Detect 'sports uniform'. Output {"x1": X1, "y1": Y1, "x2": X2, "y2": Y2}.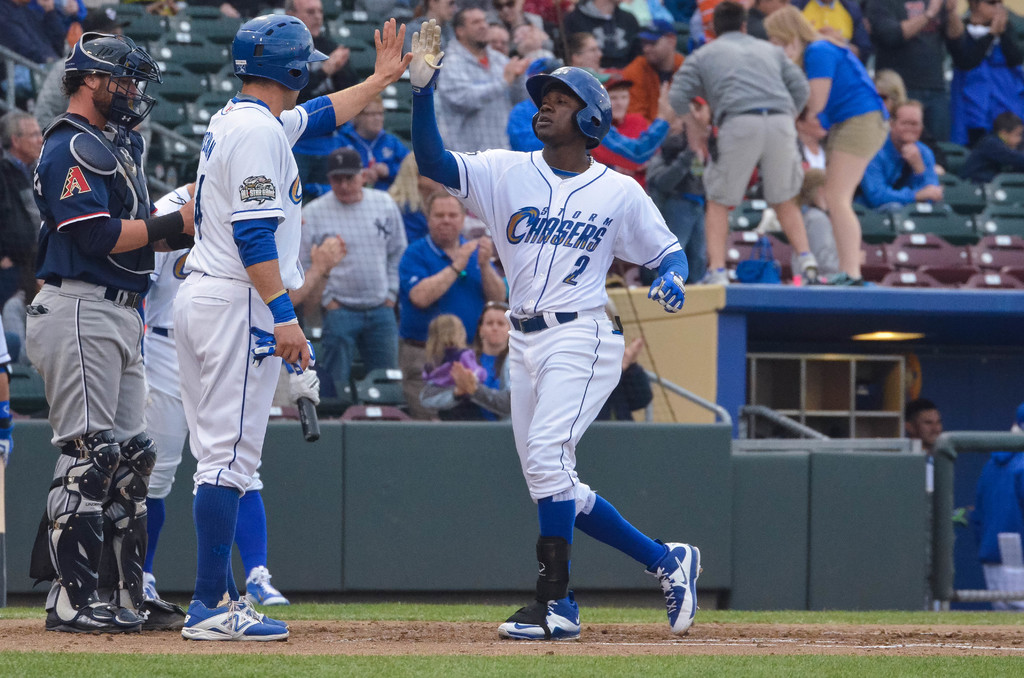
{"x1": 15, "y1": 20, "x2": 207, "y2": 627}.
